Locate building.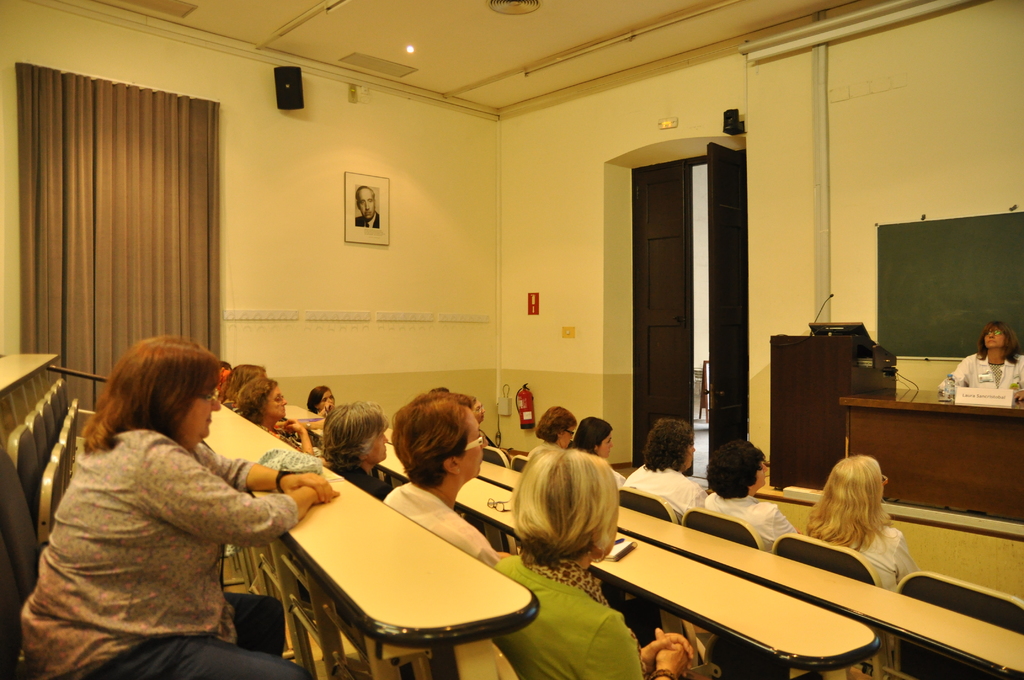
Bounding box: (x1=3, y1=0, x2=1023, y2=679).
